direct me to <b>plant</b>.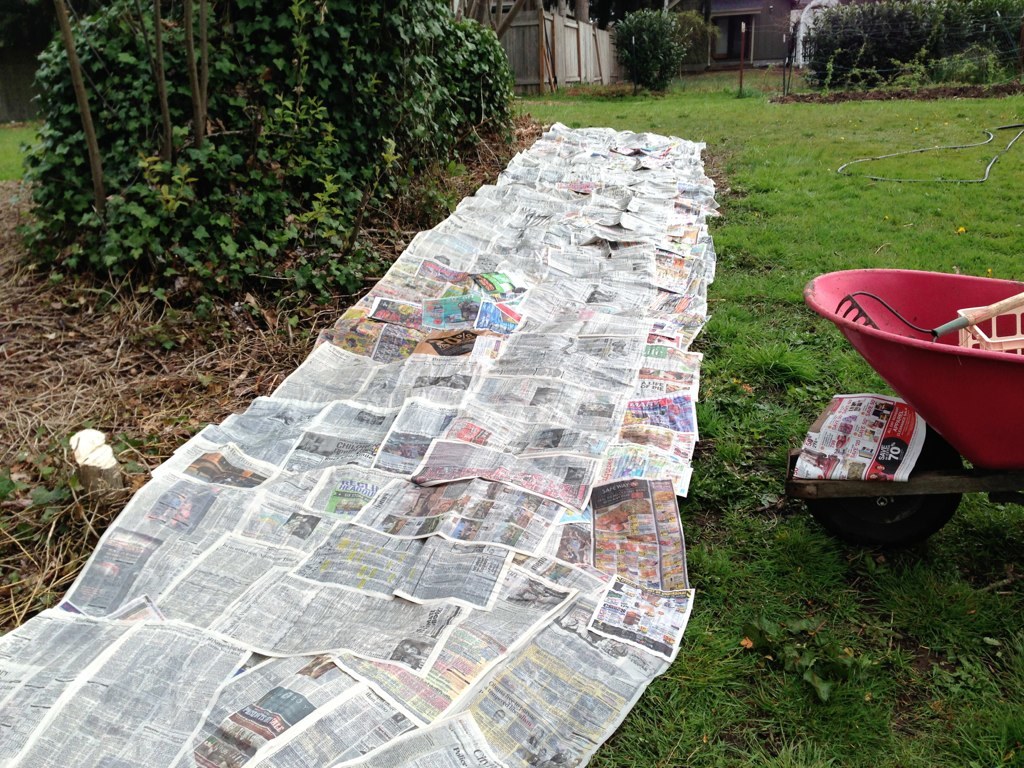
Direction: (557,80,1023,767).
